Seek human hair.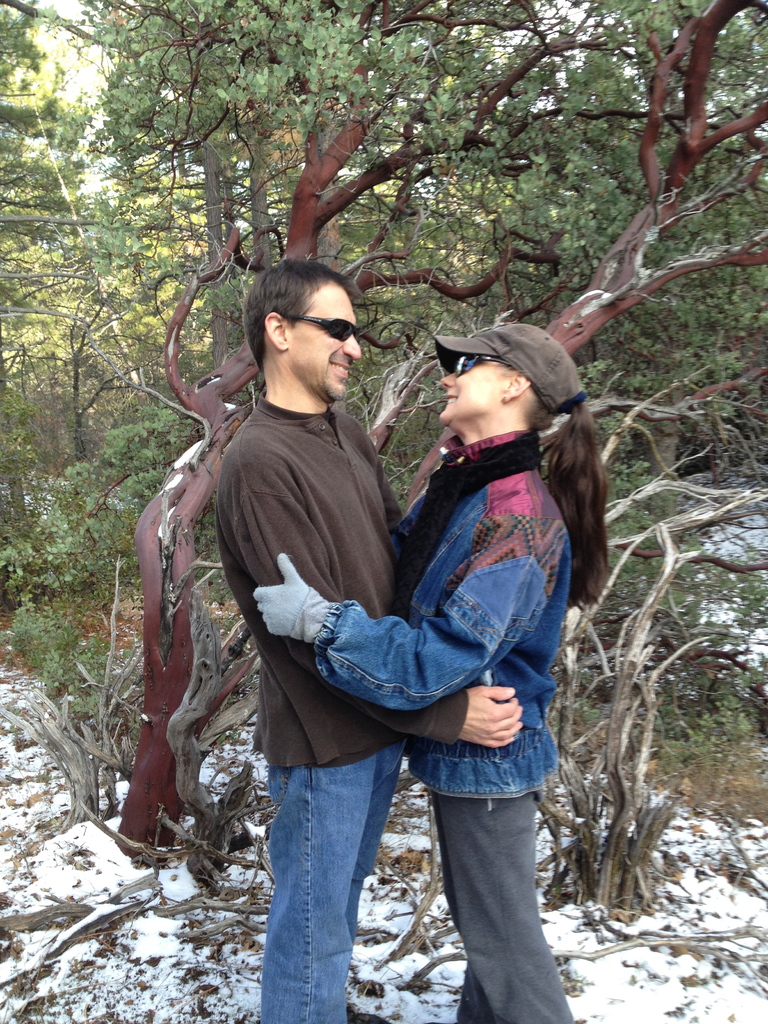
Rect(236, 246, 360, 374).
